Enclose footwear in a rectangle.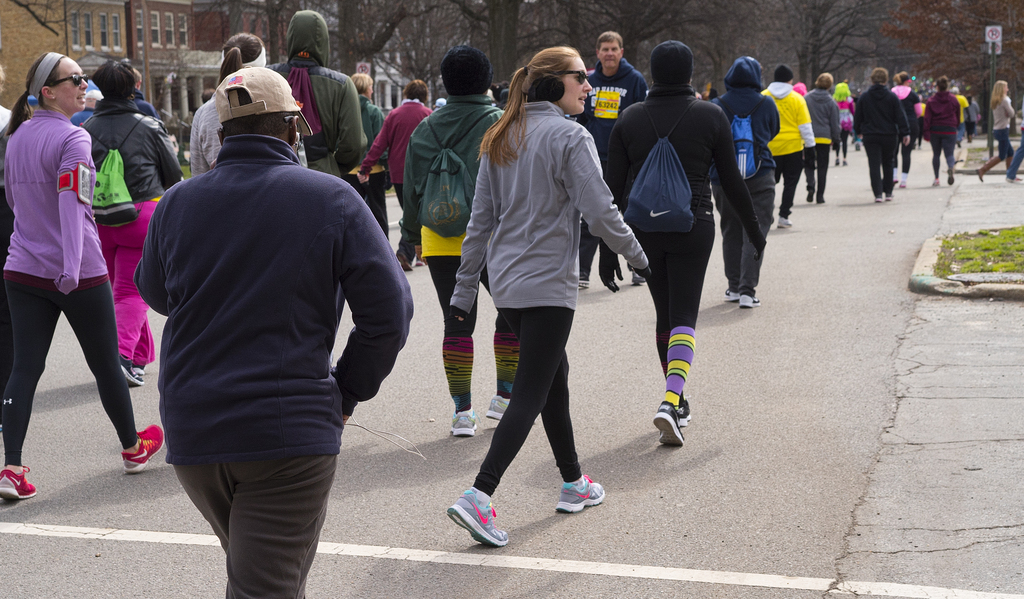
[x1=554, y1=473, x2=606, y2=514].
